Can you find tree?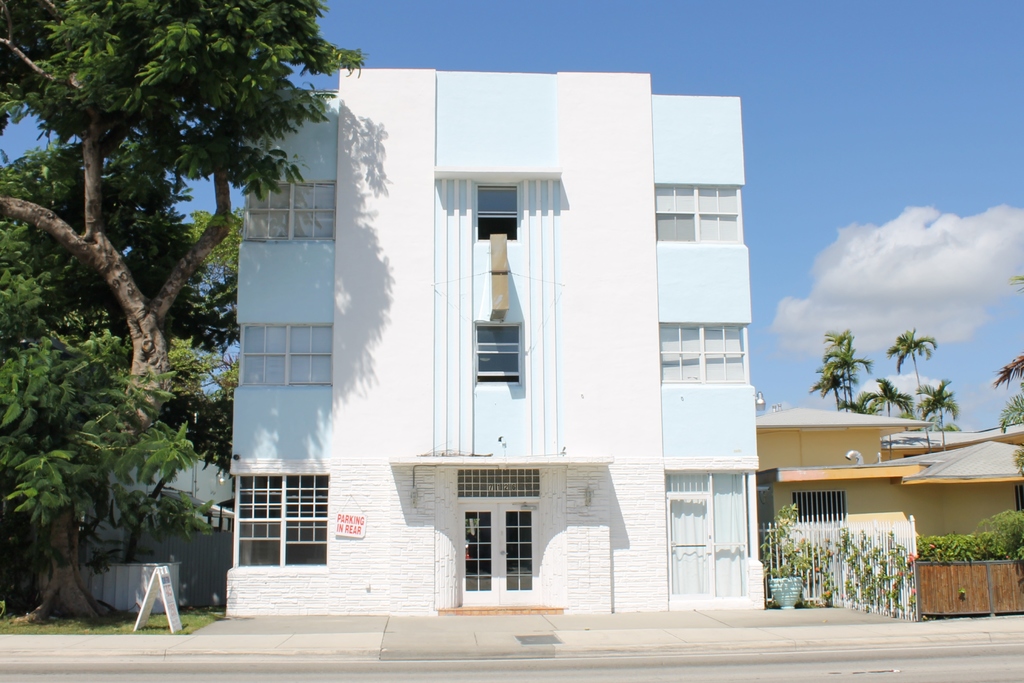
Yes, bounding box: l=207, t=342, r=241, b=456.
